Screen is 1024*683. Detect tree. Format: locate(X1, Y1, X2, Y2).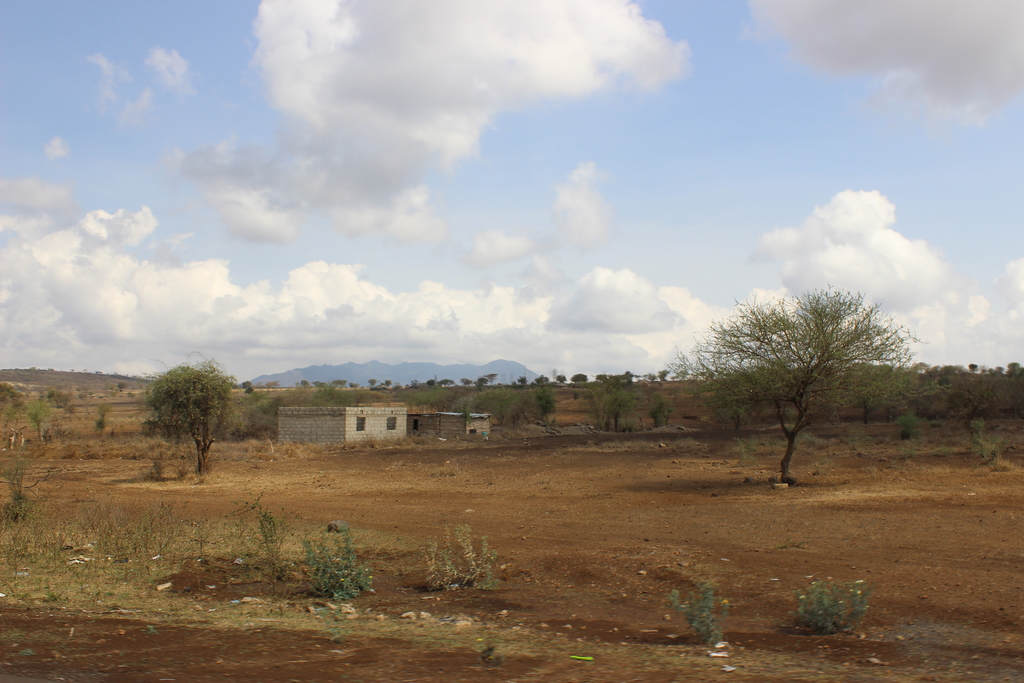
locate(242, 378, 252, 391).
